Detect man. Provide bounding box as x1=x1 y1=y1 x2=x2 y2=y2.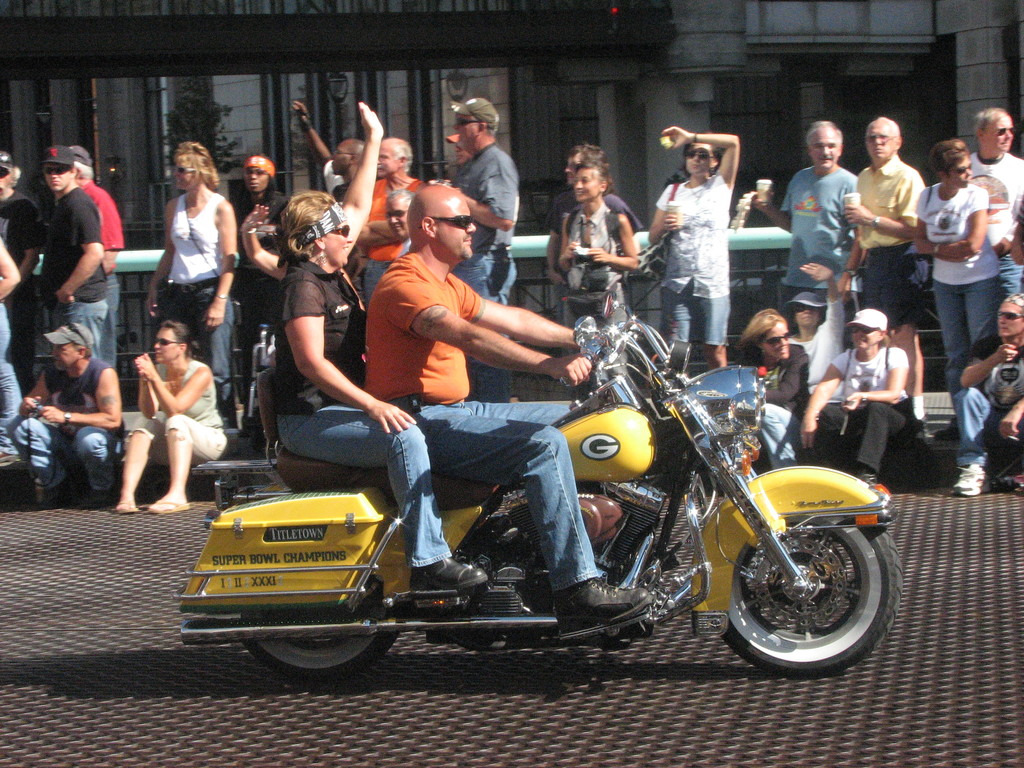
x1=968 y1=106 x2=1023 y2=299.
